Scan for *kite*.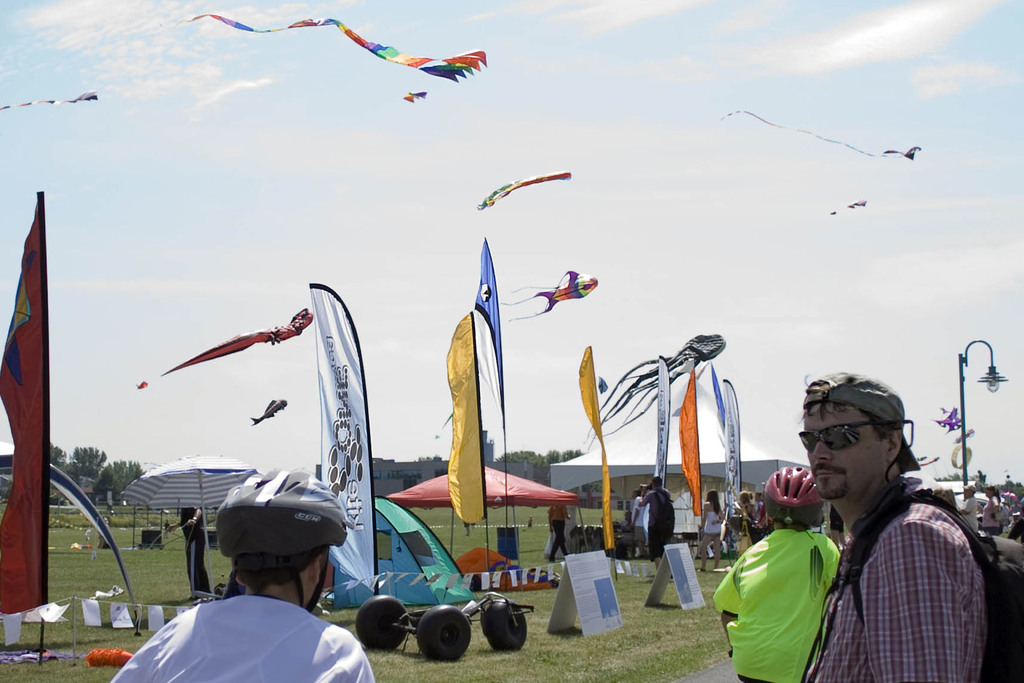
Scan result: <box>583,331,728,454</box>.
